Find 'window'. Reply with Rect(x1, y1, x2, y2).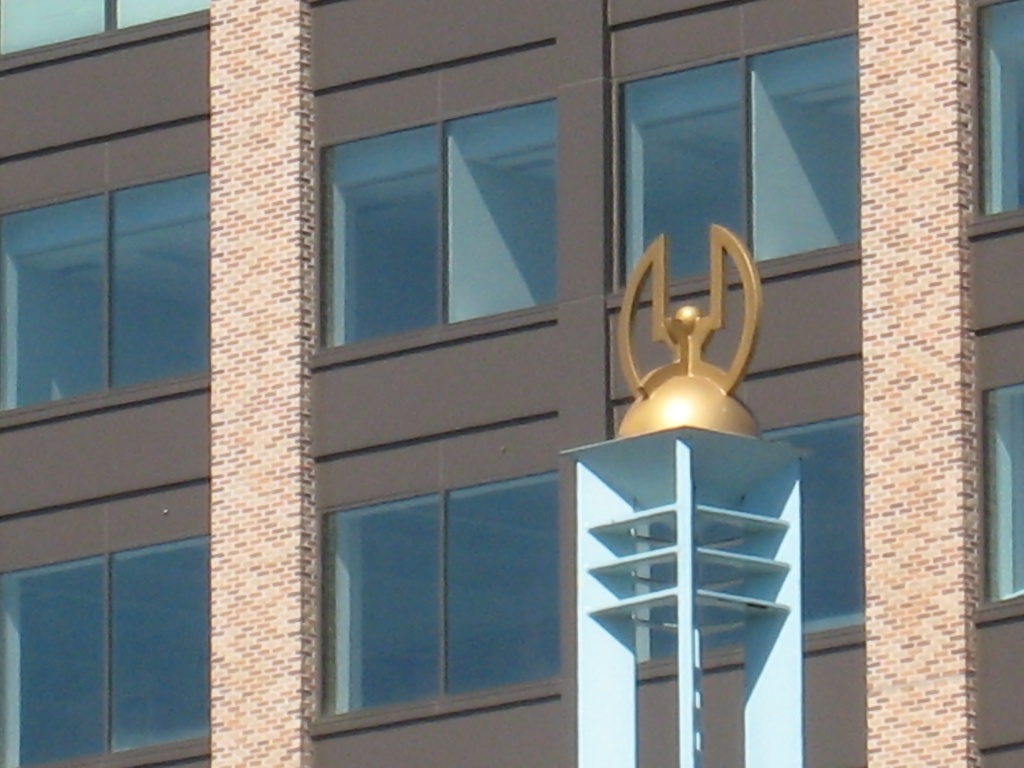
Rect(0, 179, 209, 413).
